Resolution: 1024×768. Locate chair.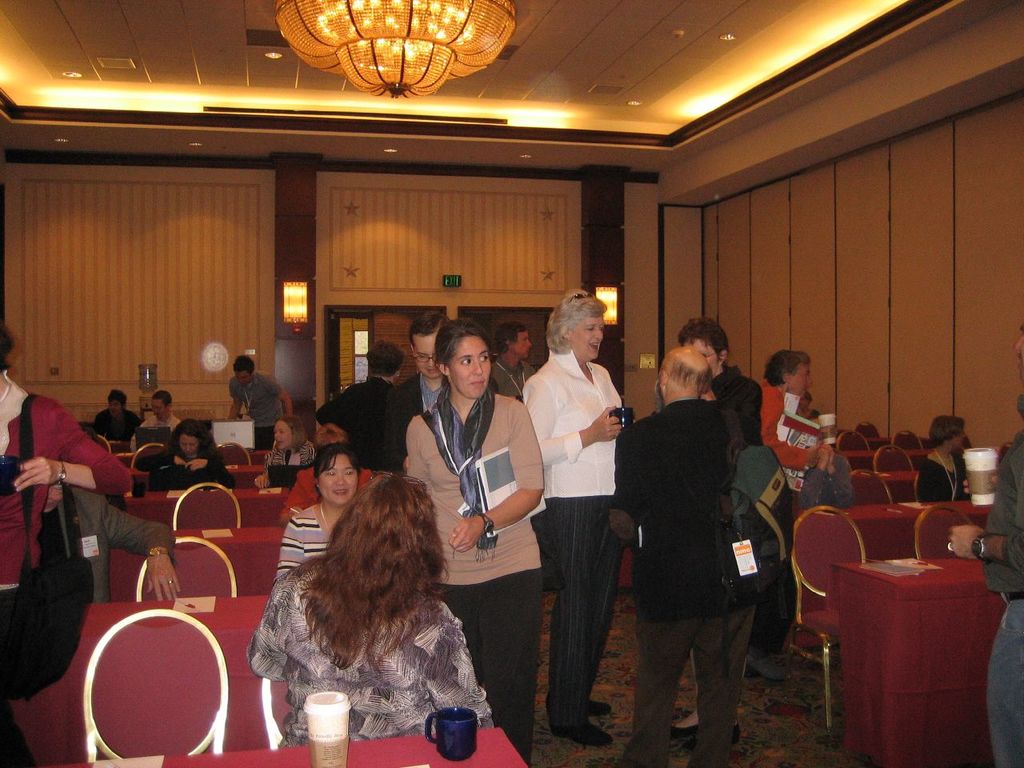
[left=85, top=423, right=114, bottom=454].
